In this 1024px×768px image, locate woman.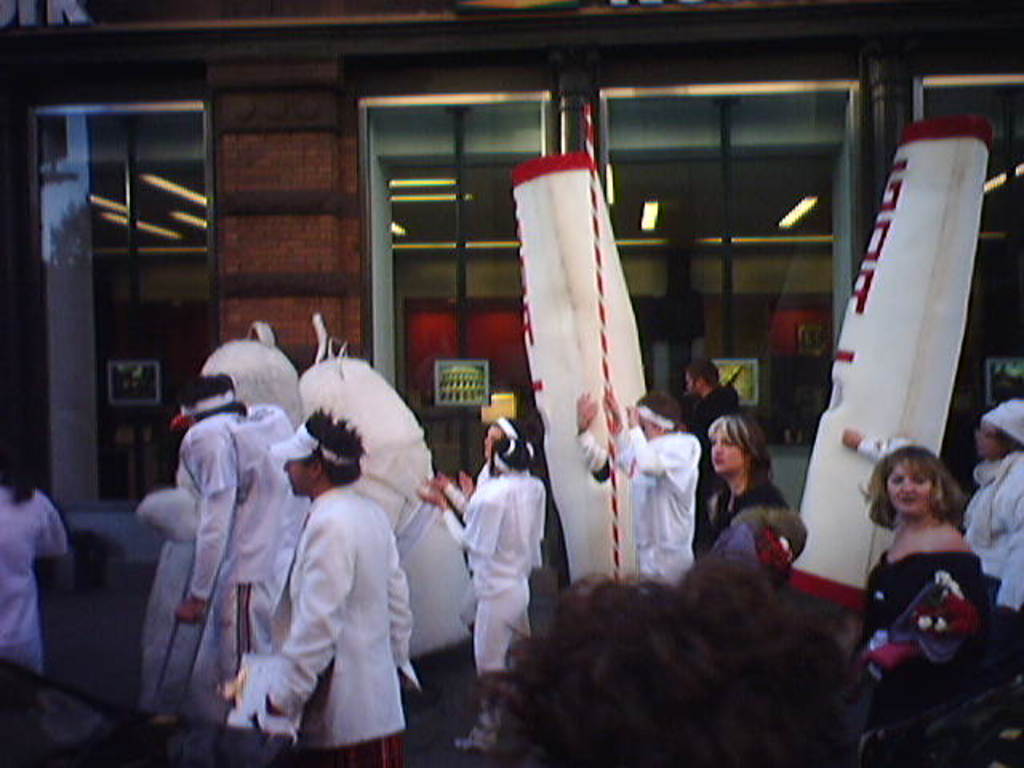
Bounding box: <bbox>958, 397, 1022, 629</bbox>.
